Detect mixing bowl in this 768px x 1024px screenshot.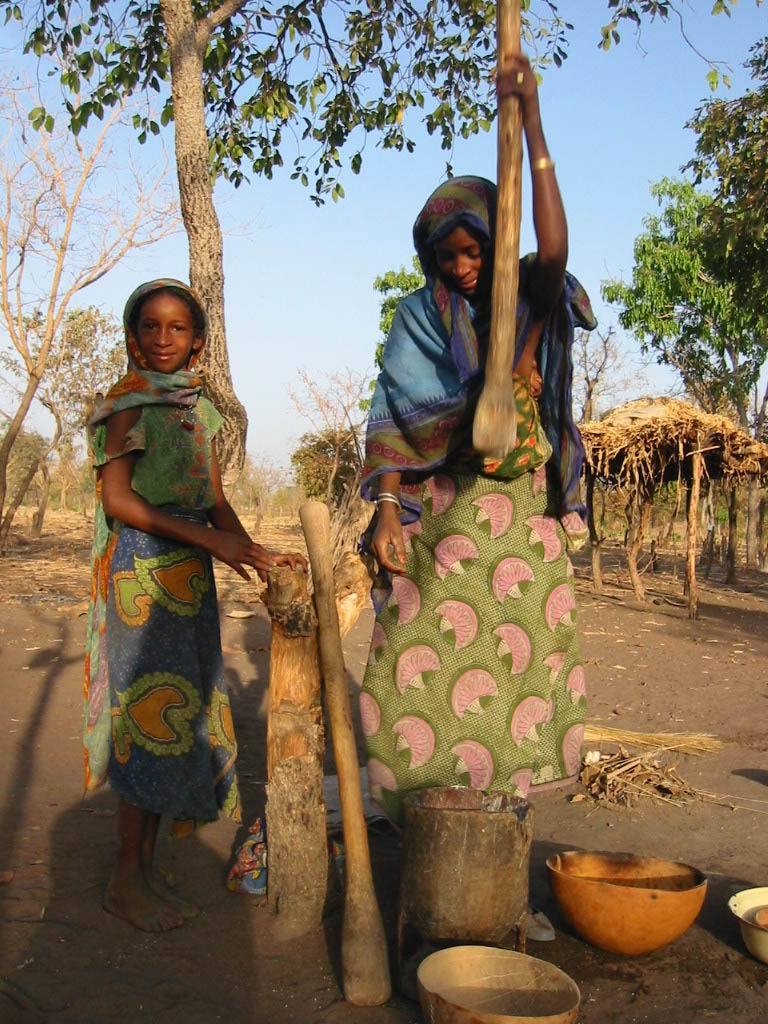
Detection: 727 885 767 958.
